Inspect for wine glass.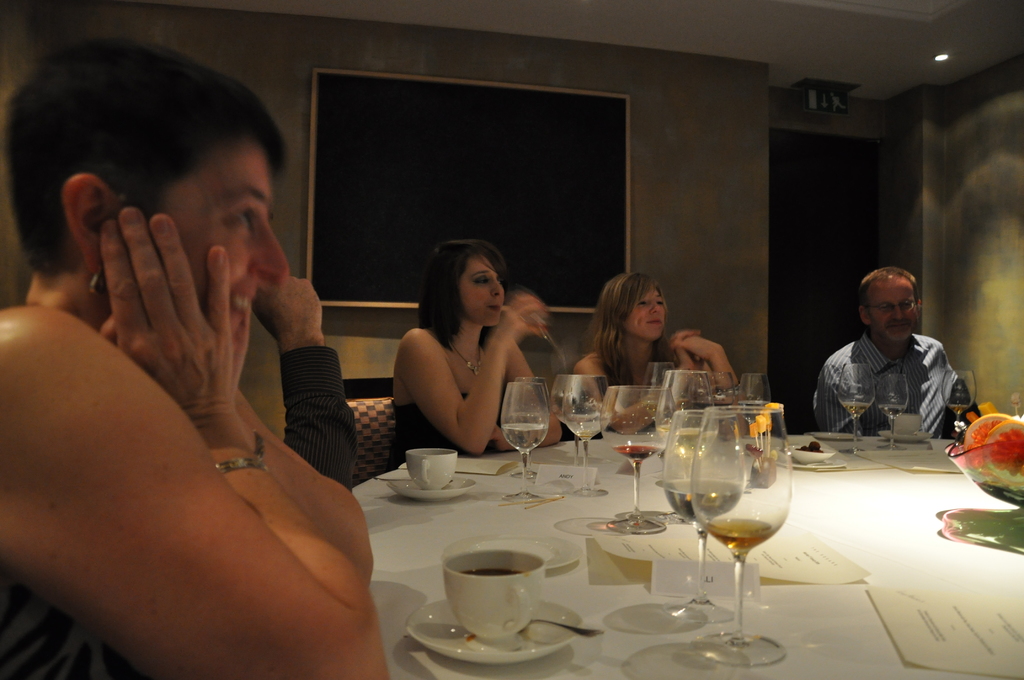
Inspection: (843,361,873,450).
